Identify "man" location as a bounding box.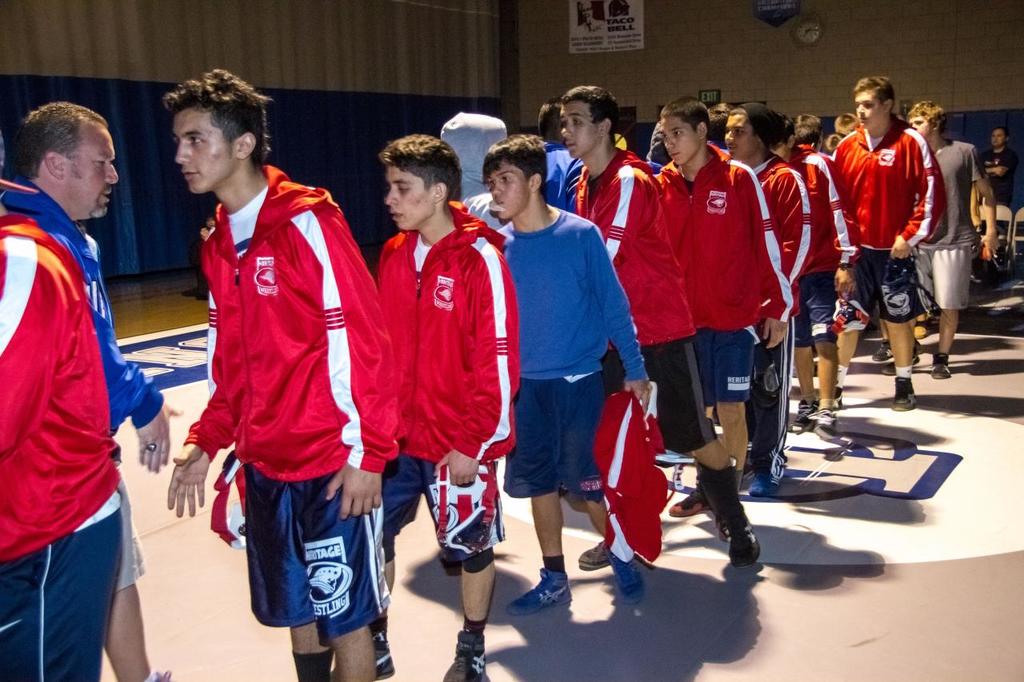
region(975, 115, 1022, 218).
